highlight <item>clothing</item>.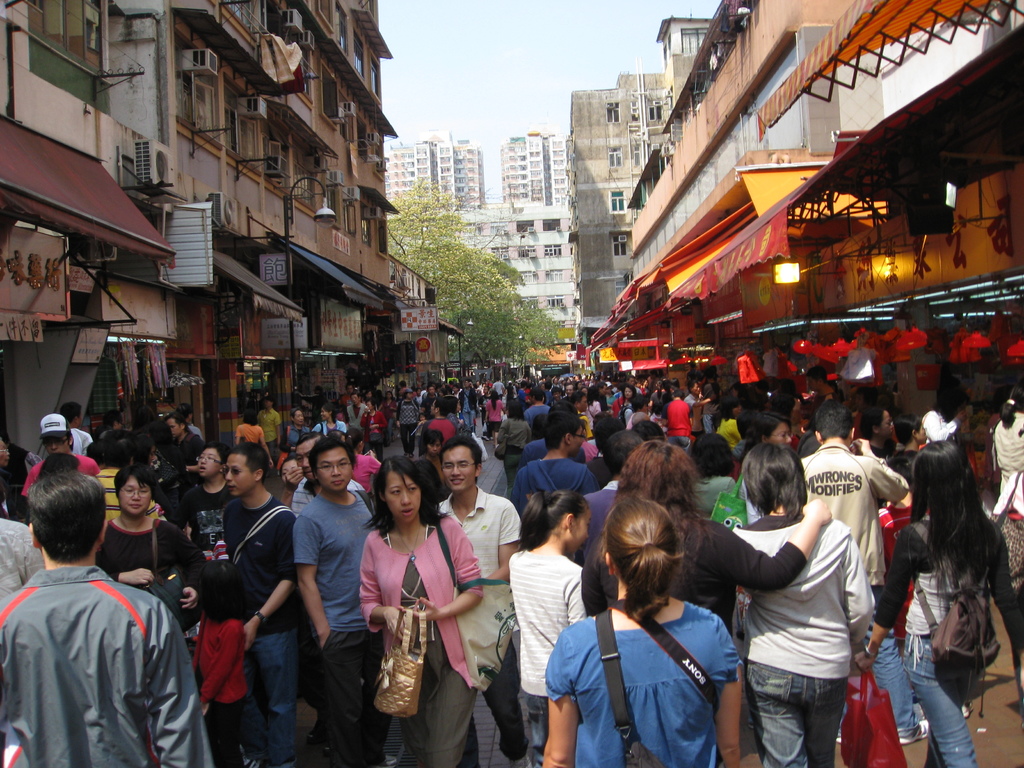
Highlighted region: {"left": 169, "top": 425, "right": 199, "bottom": 461}.
